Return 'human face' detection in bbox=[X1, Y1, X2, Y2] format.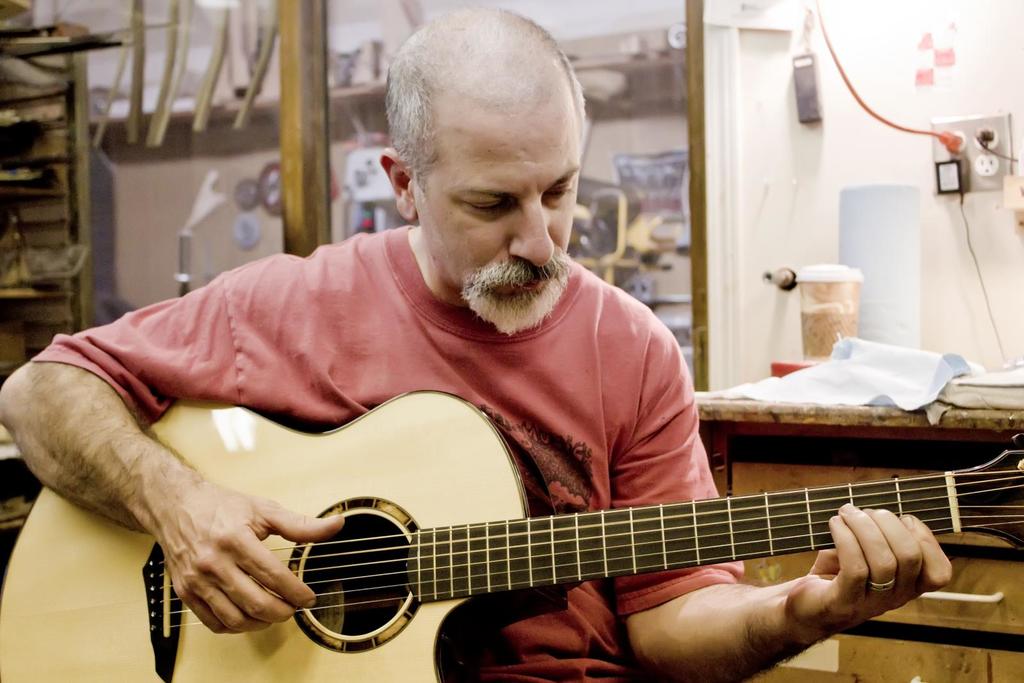
bbox=[413, 104, 580, 333].
